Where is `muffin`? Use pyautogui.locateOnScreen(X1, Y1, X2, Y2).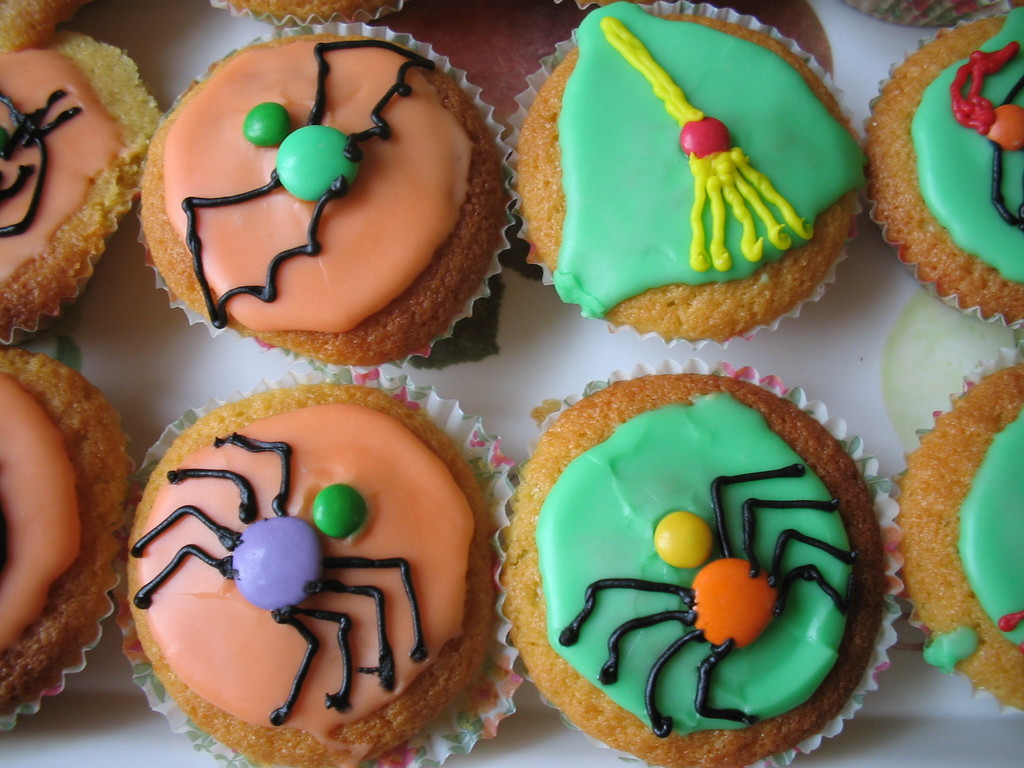
pyautogui.locateOnScreen(133, 24, 520, 371).
